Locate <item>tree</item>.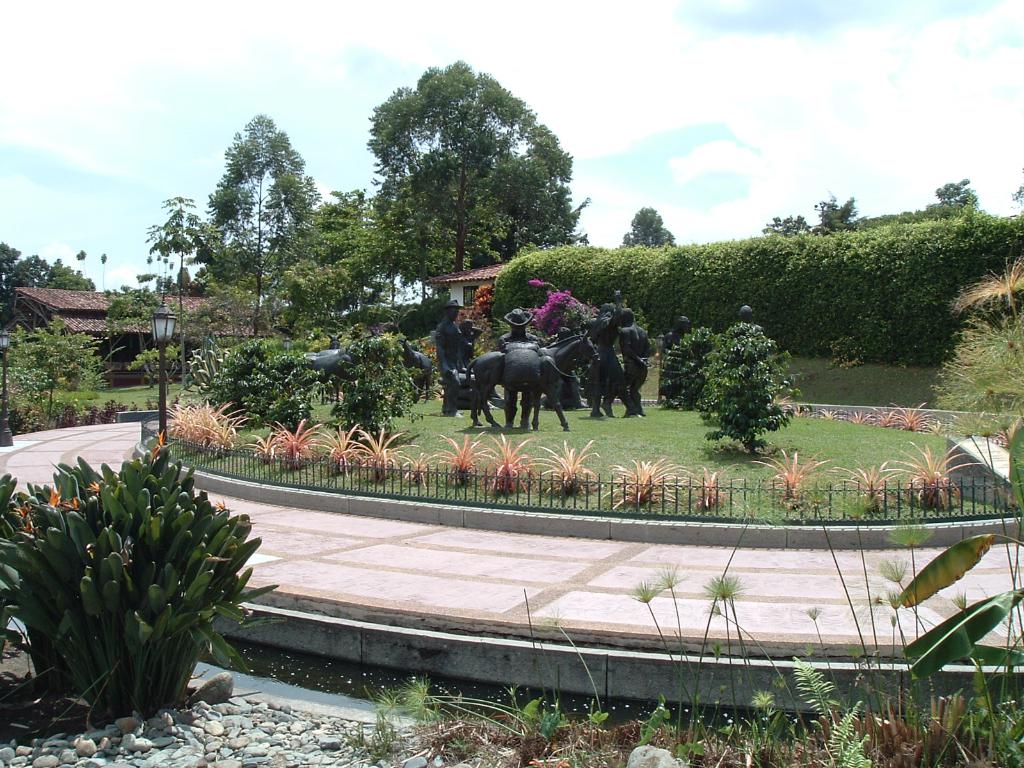
Bounding box: locate(888, 414, 1023, 672).
